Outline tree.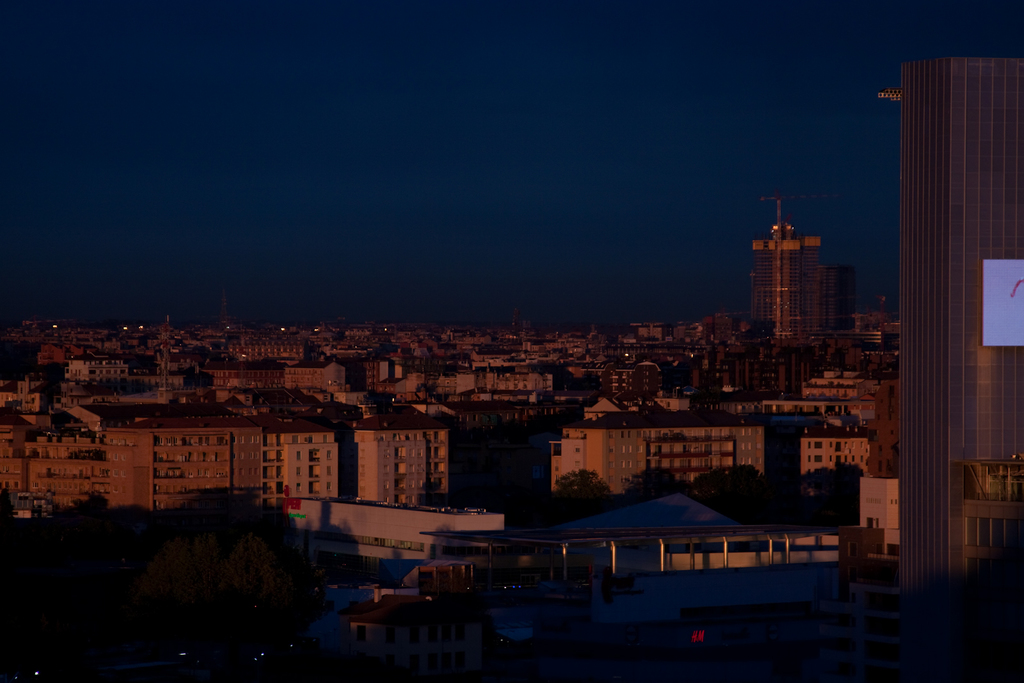
Outline: crop(689, 461, 771, 513).
